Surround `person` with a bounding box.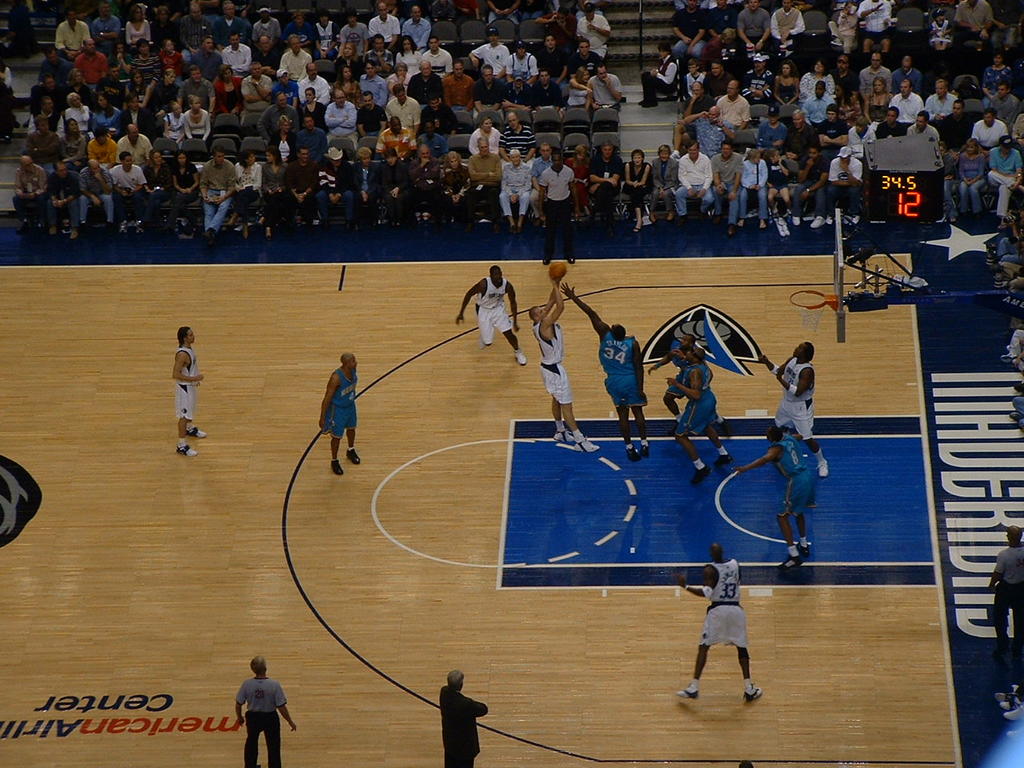
[x1=958, y1=135, x2=986, y2=219].
